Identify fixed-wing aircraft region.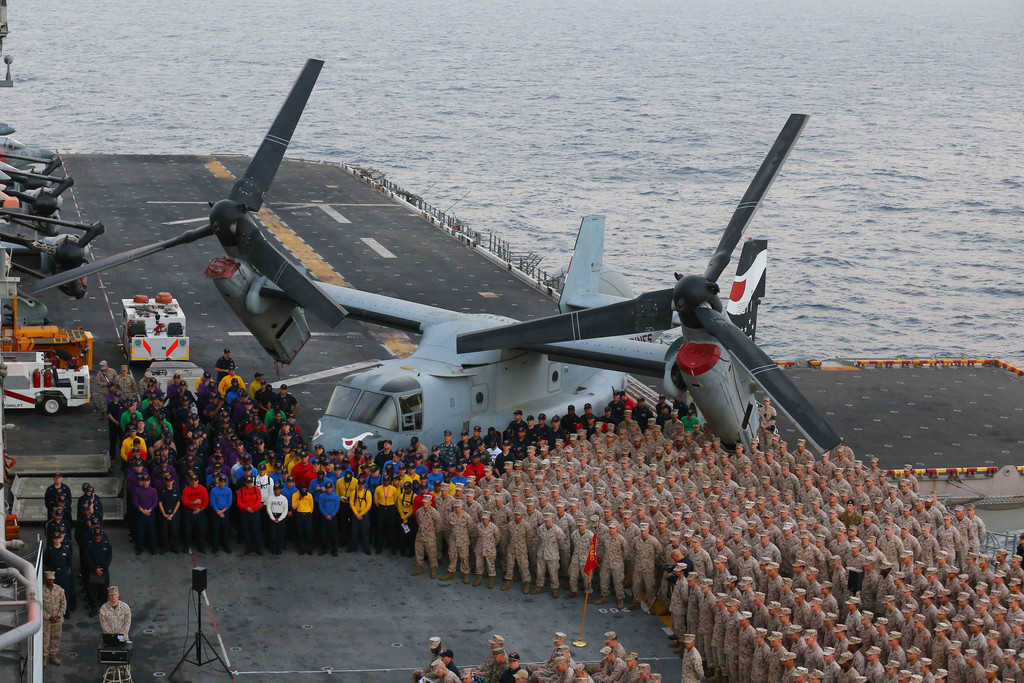
Region: l=34, t=59, r=842, b=460.
